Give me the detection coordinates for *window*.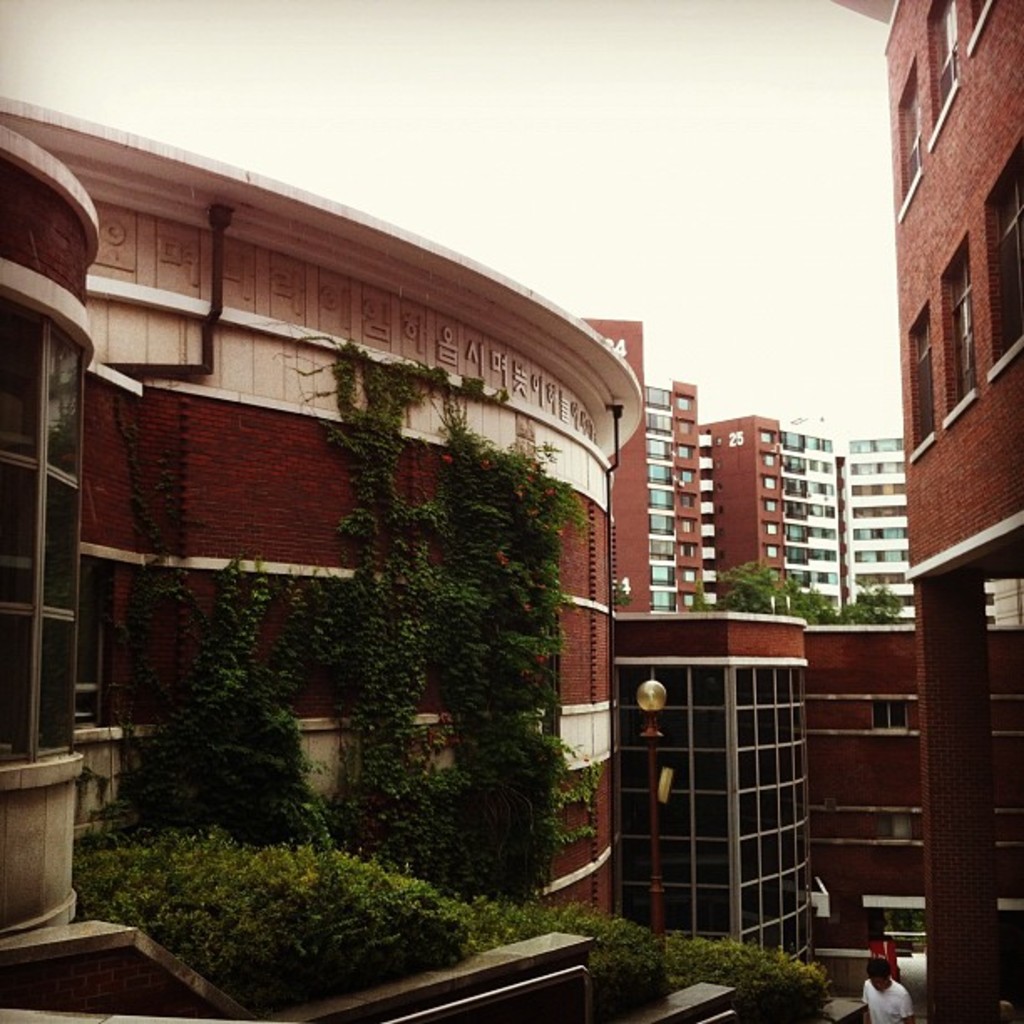
x1=930, y1=0, x2=962, y2=147.
